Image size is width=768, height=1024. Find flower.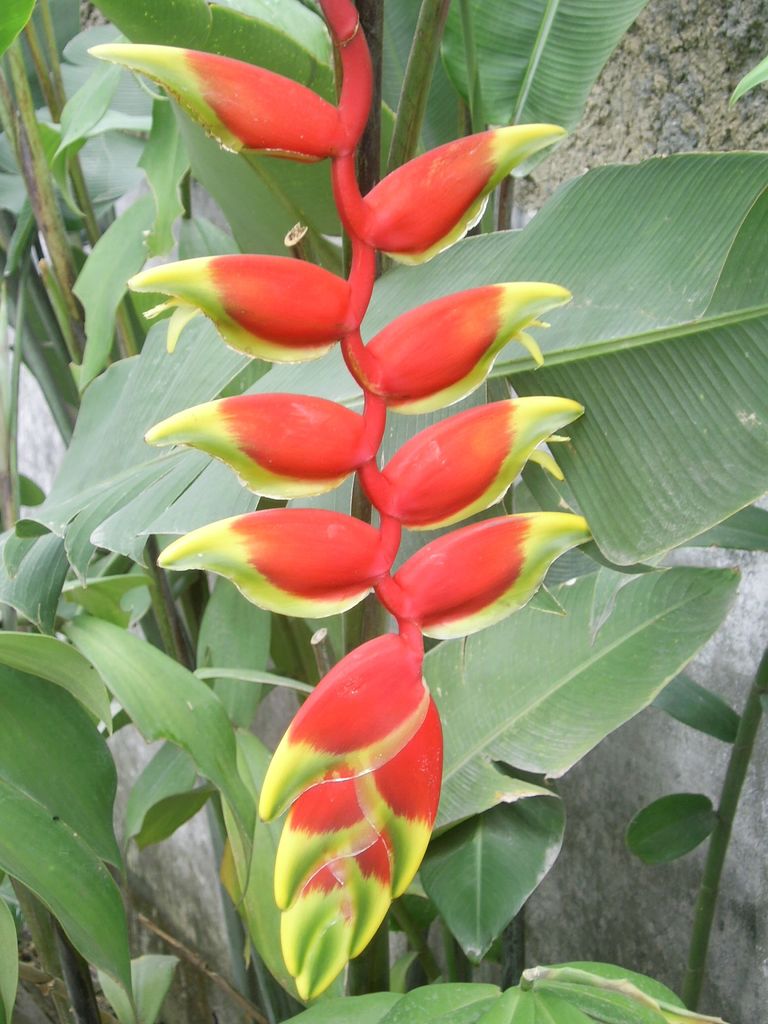
Rect(81, 0, 592, 1002).
